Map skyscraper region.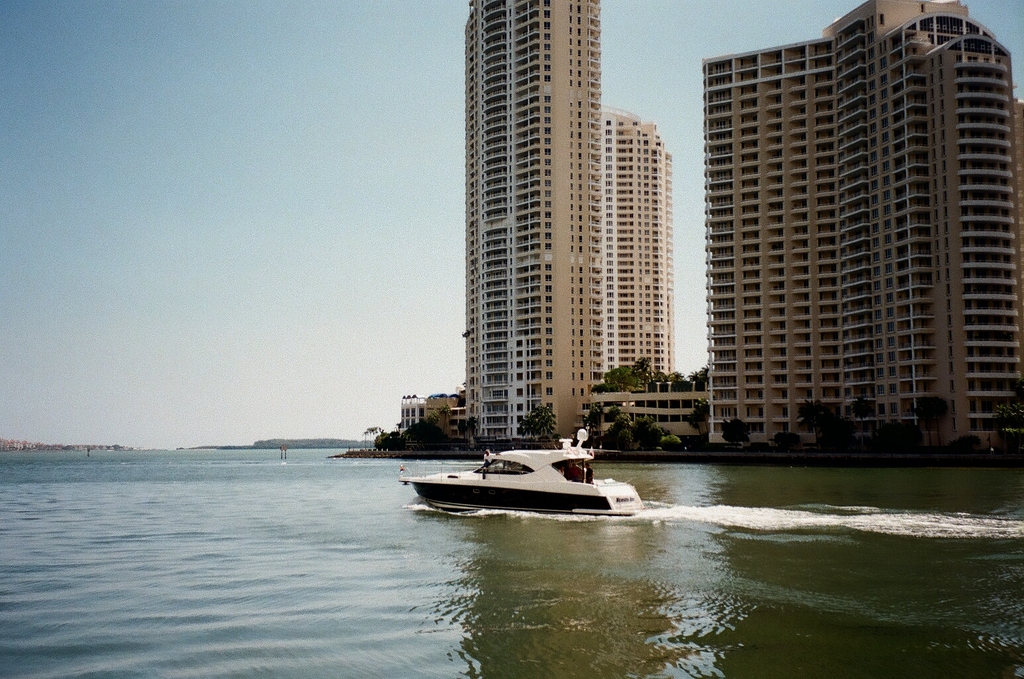
Mapped to 598, 109, 681, 371.
